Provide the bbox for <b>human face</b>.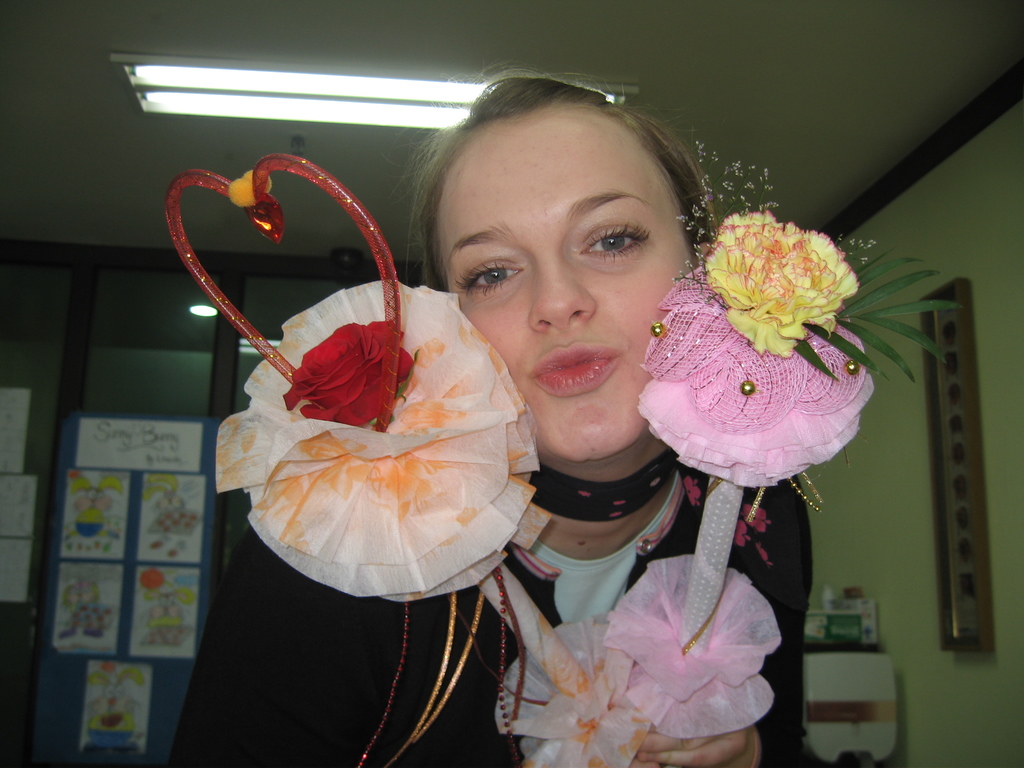
{"left": 435, "top": 109, "right": 701, "bottom": 466}.
